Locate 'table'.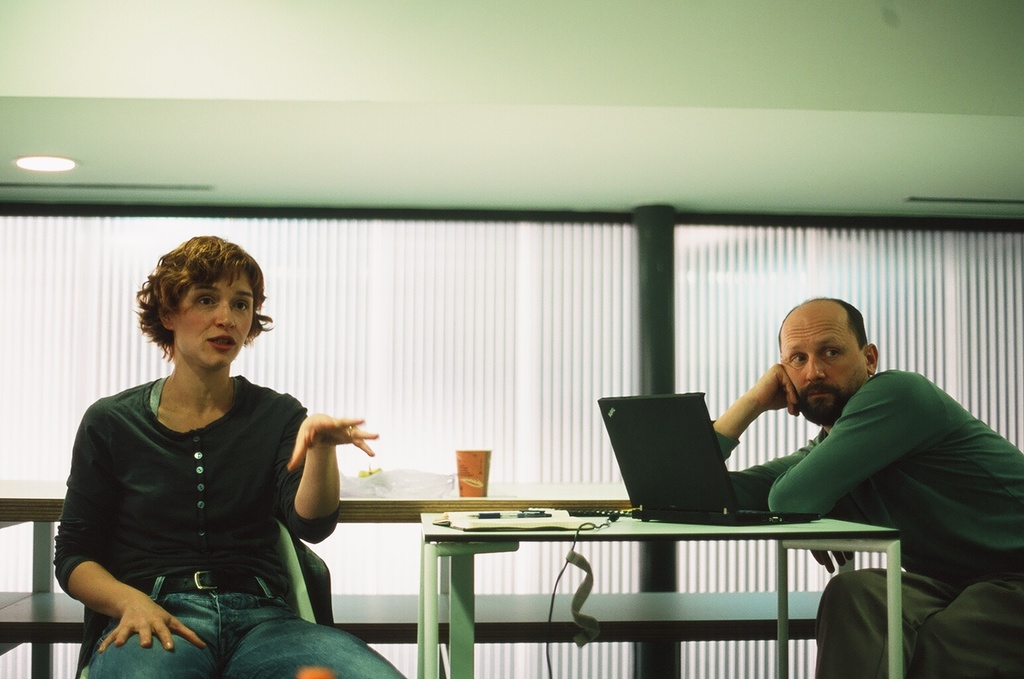
Bounding box: 408,505,885,658.
